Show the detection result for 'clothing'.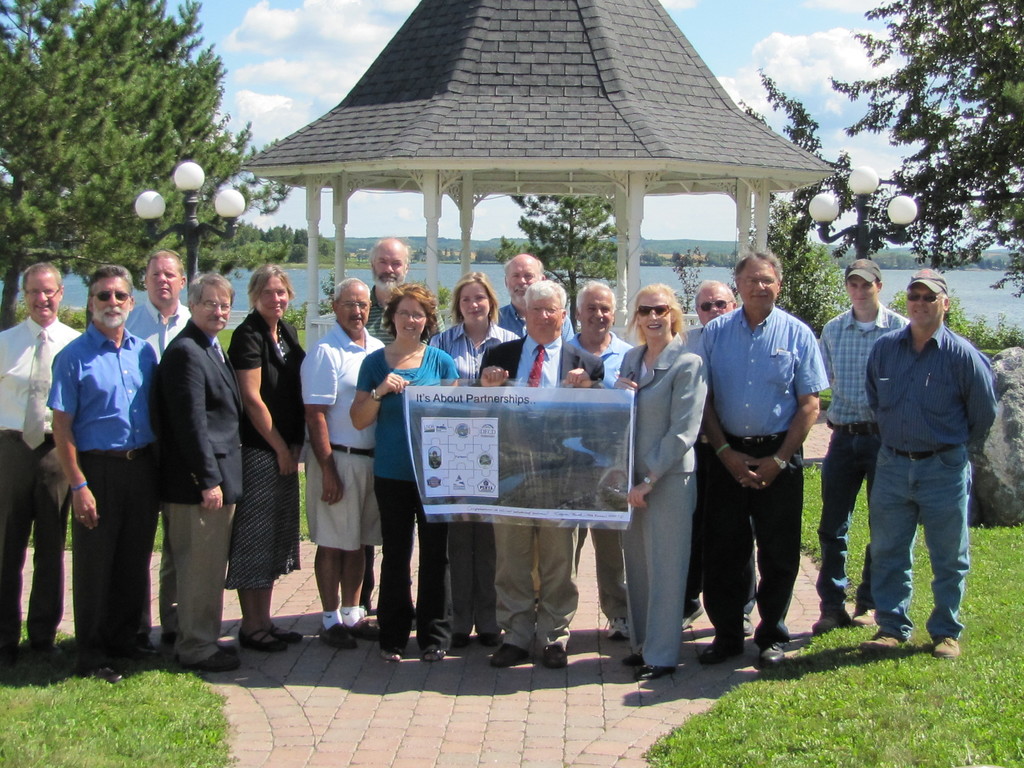
302,441,385,565.
